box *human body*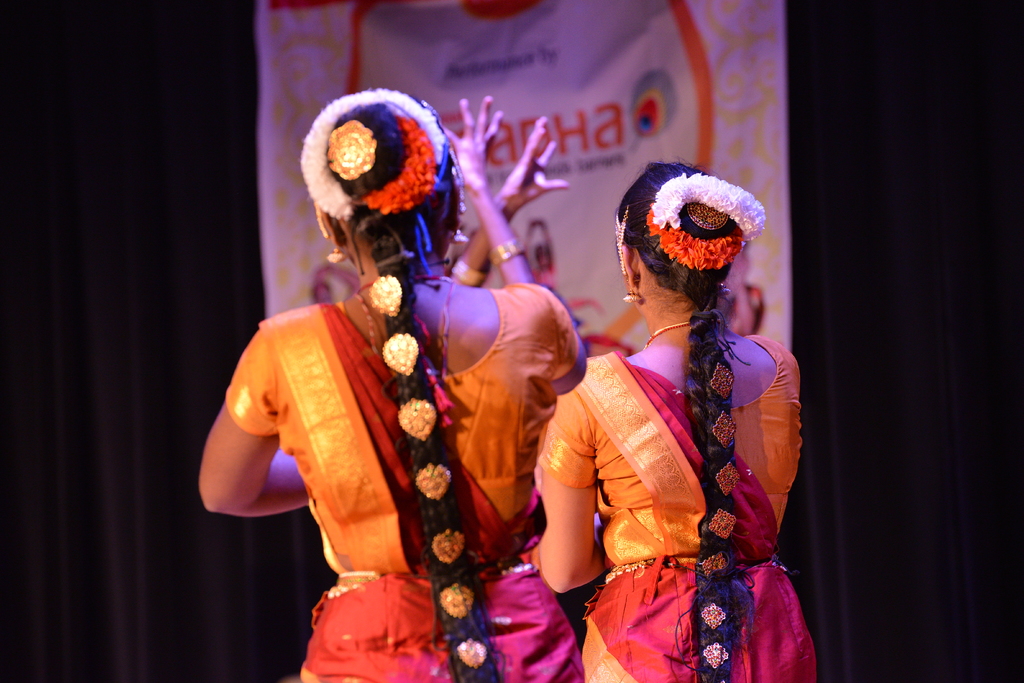
(536,164,810,682)
